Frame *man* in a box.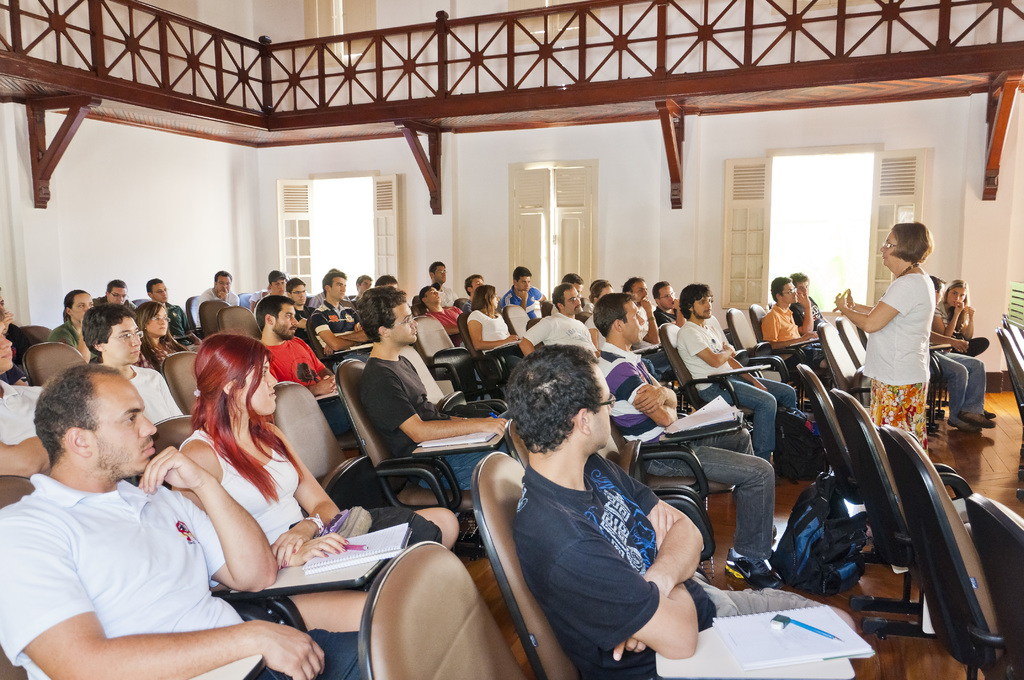
592, 291, 782, 590.
